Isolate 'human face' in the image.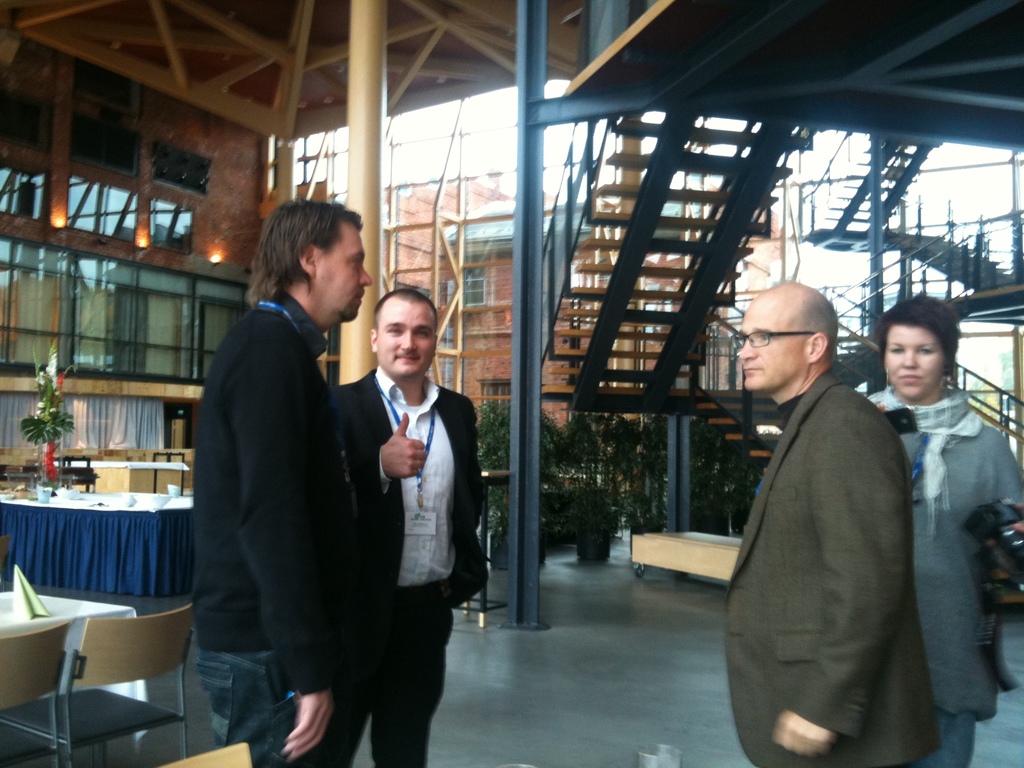
Isolated region: x1=378 y1=305 x2=440 y2=383.
